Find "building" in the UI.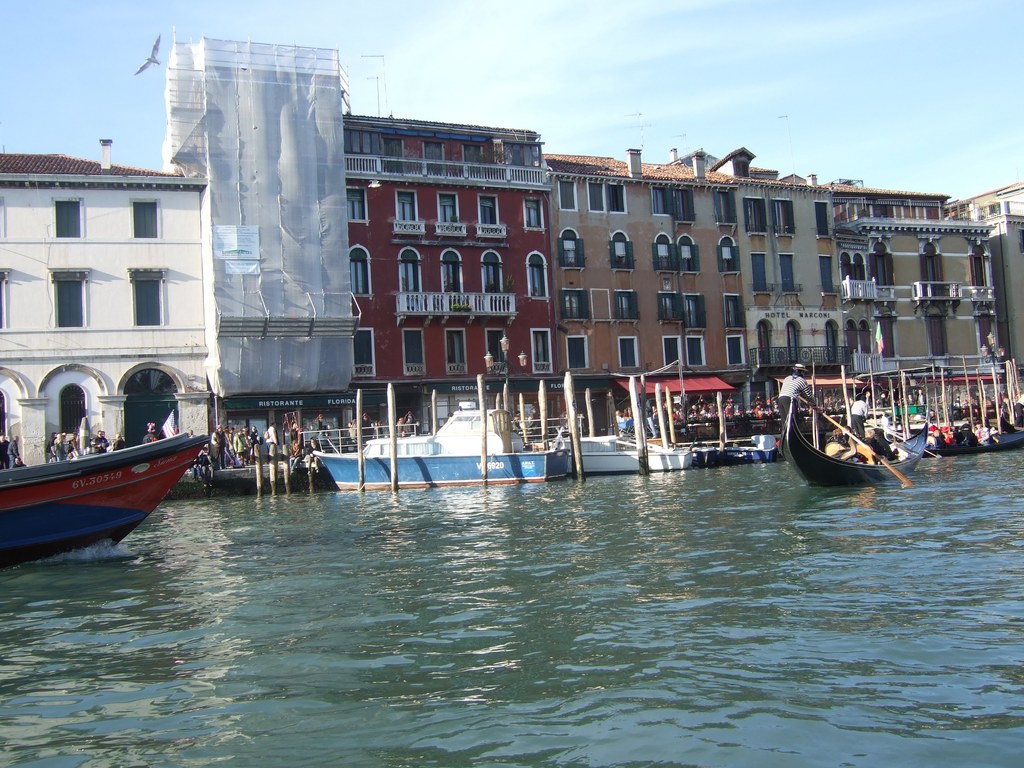
UI element at x1=539 y1=146 x2=1002 y2=404.
